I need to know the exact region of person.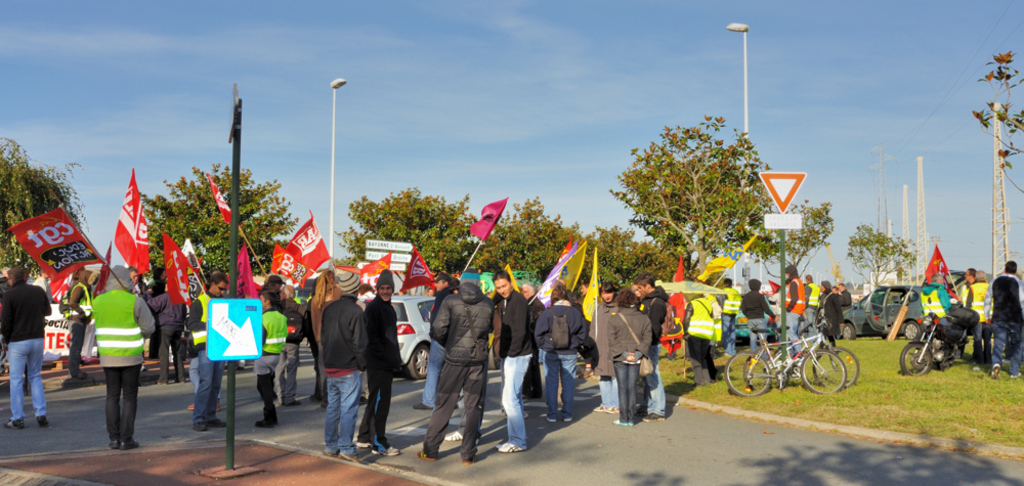
Region: (321,263,367,467).
